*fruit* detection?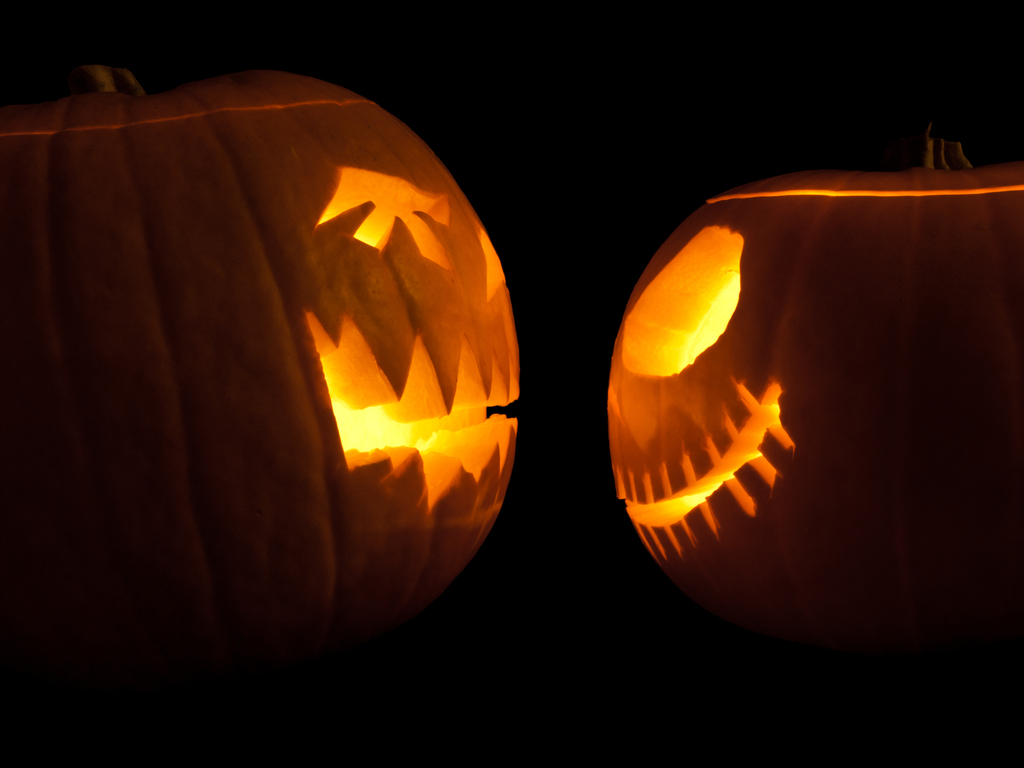
BBox(0, 60, 538, 693)
